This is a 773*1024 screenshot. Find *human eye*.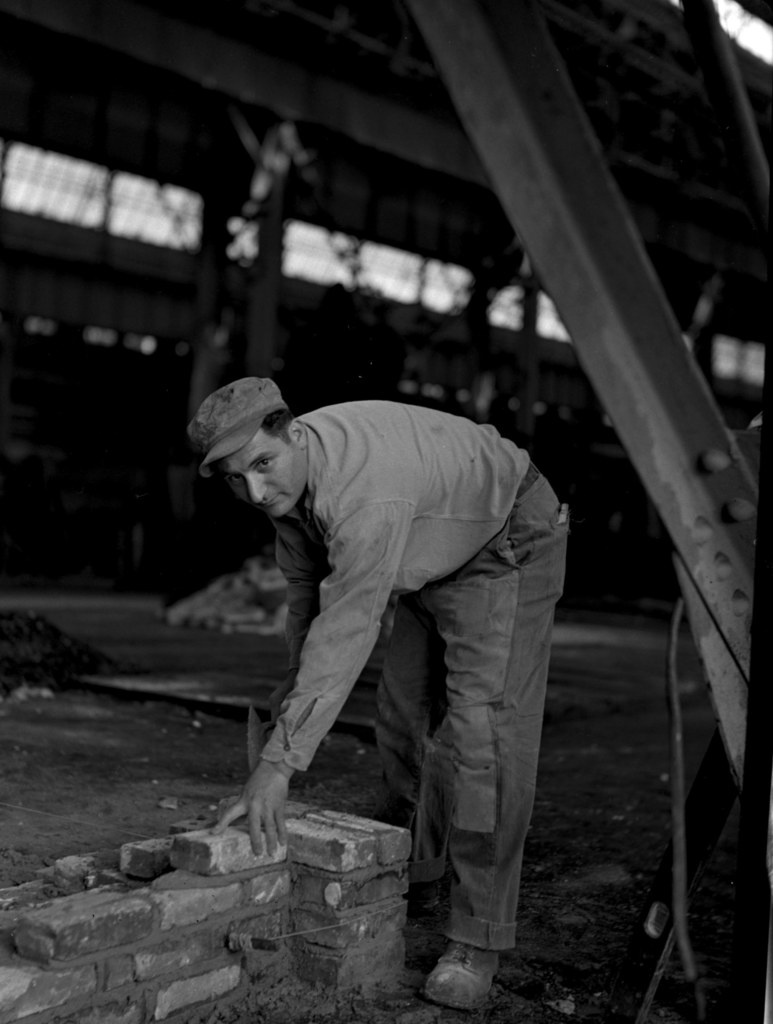
Bounding box: box=[230, 476, 241, 486].
